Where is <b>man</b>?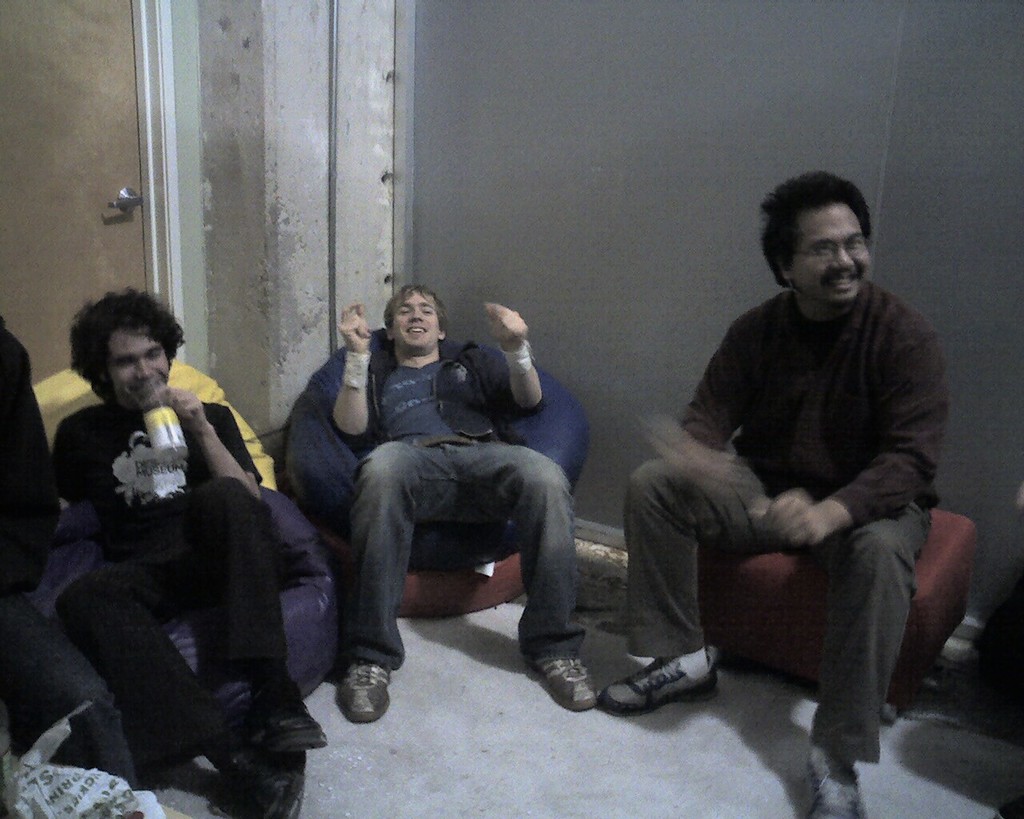
<region>333, 278, 593, 729</region>.
